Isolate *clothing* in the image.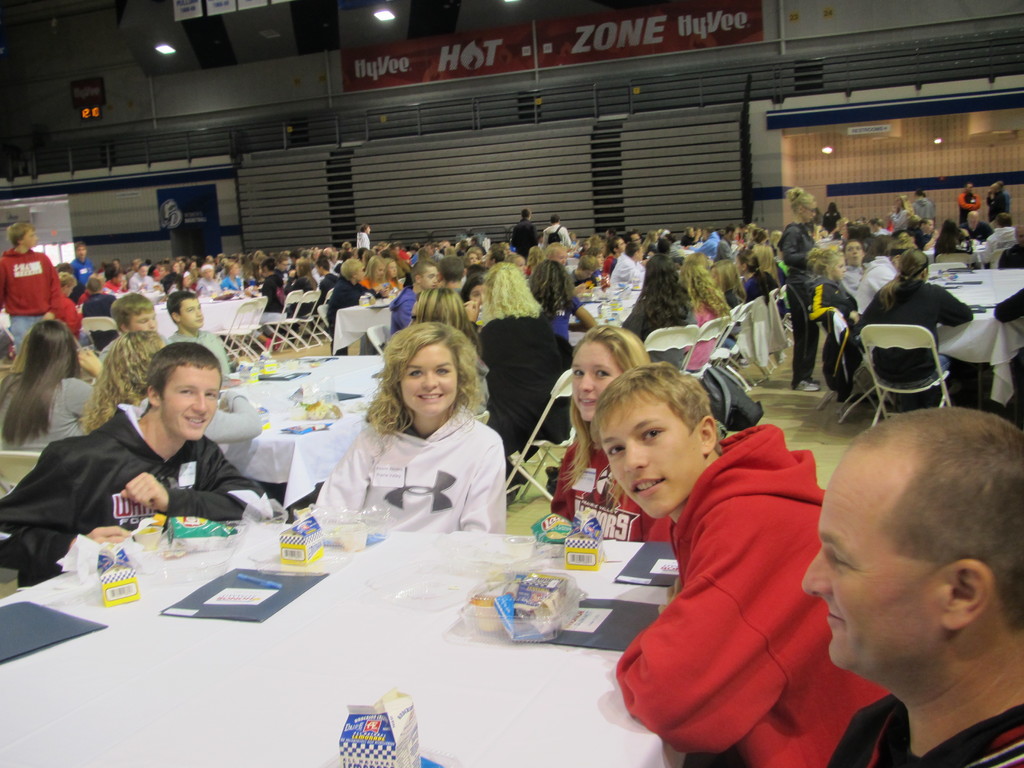
Isolated region: <bbox>536, 419, 686, 538</bbox>.
